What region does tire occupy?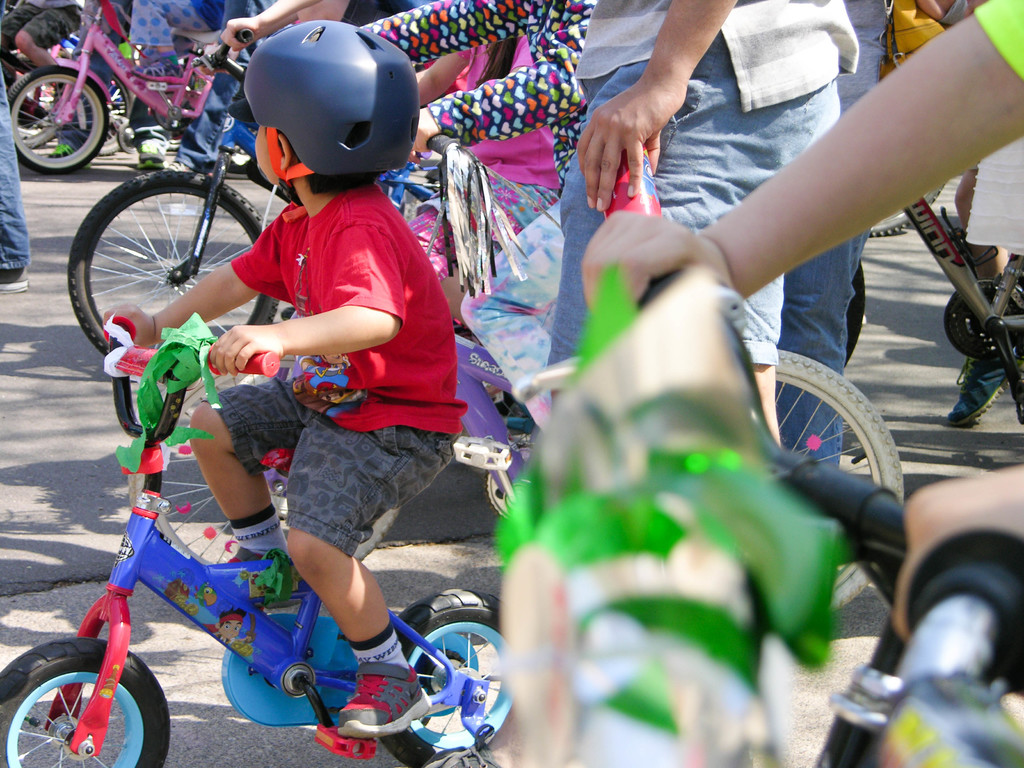
rect(869, 181, 946, 233).
